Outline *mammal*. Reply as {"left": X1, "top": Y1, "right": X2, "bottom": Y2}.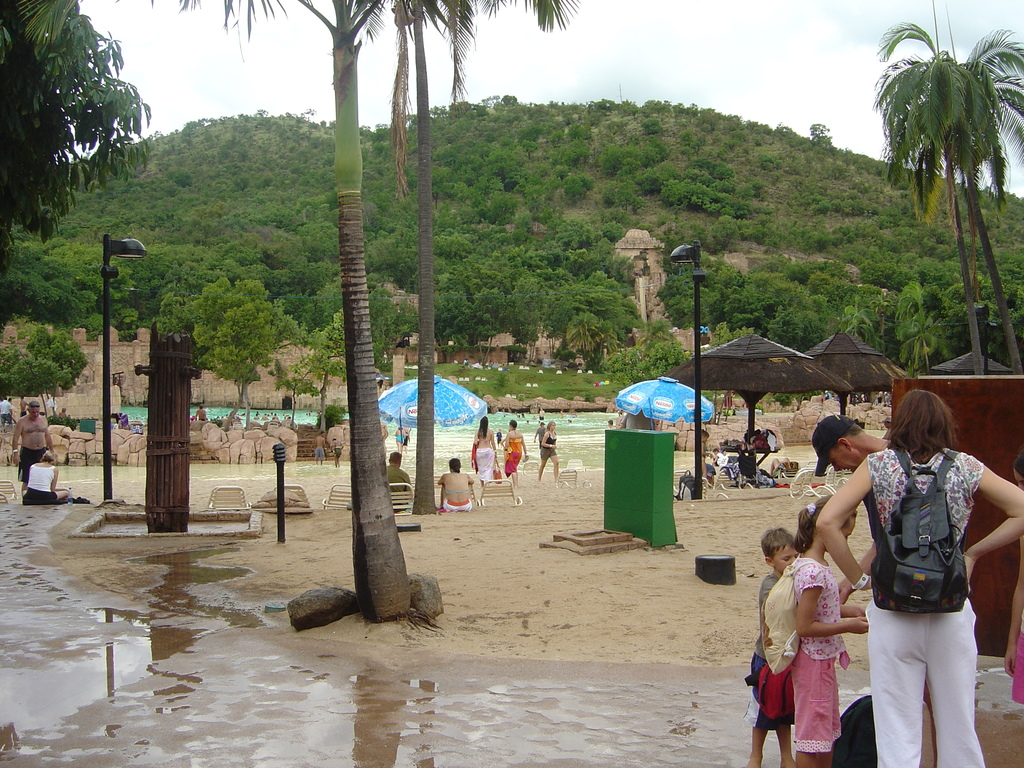
{"left": 0, "top": 394, "right": 15, "bottom": 426}.
